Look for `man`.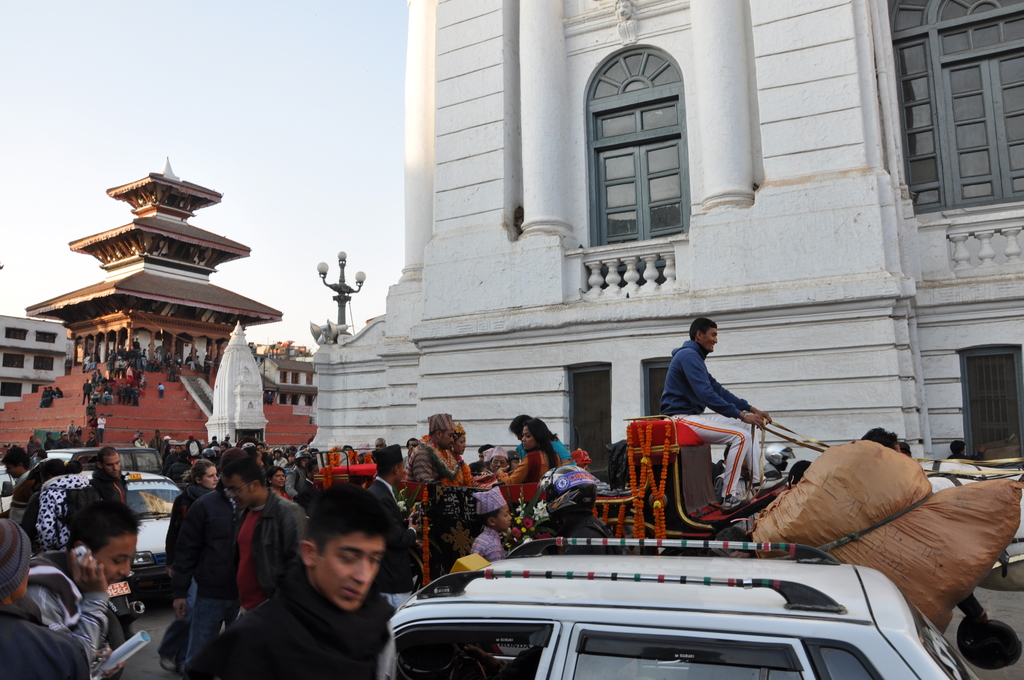
Found: BBox(356, 444, 424, 611).
